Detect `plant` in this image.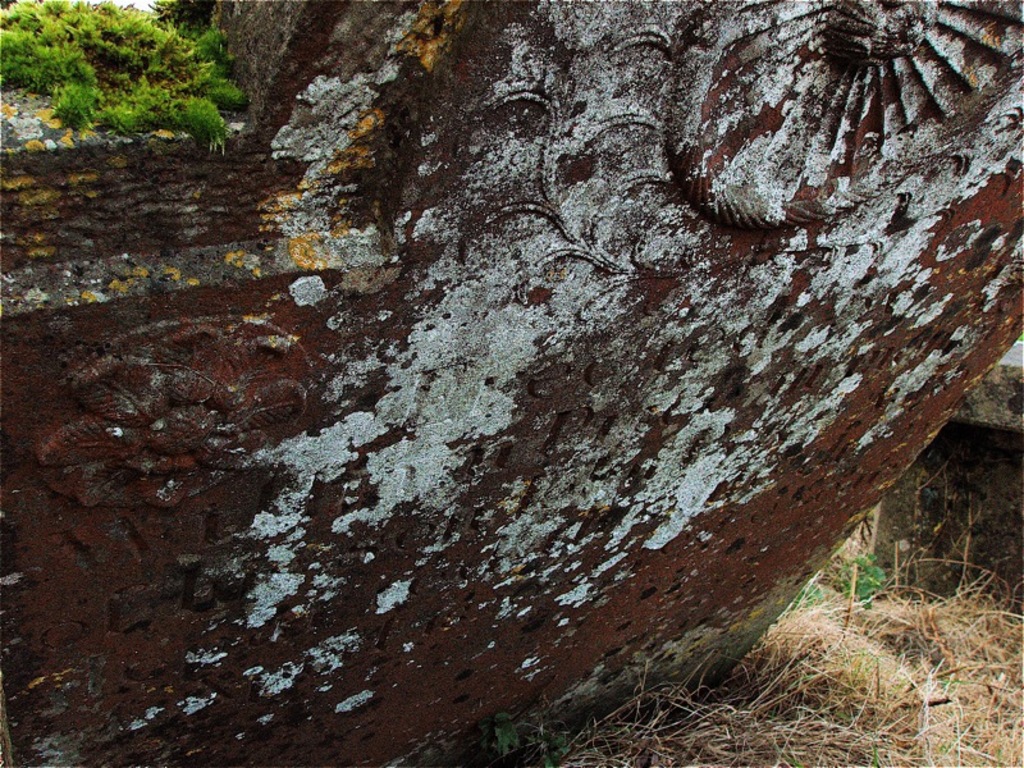
Detection: <region>104, 97, 159, 138</region>.
